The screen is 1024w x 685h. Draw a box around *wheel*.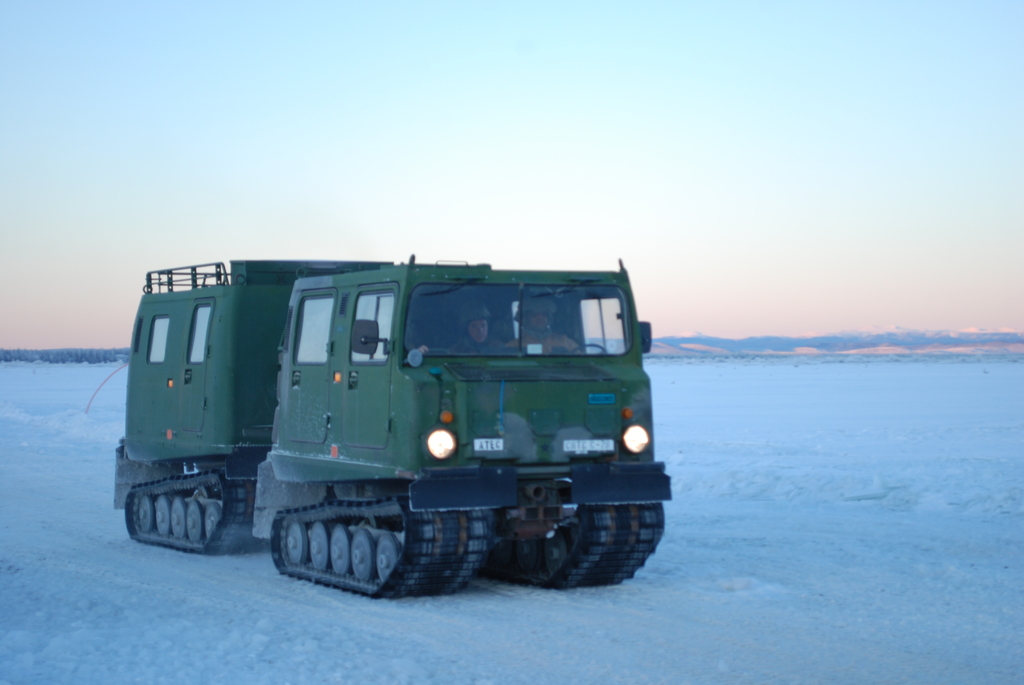
bbox(331, 525, 355, 574).
